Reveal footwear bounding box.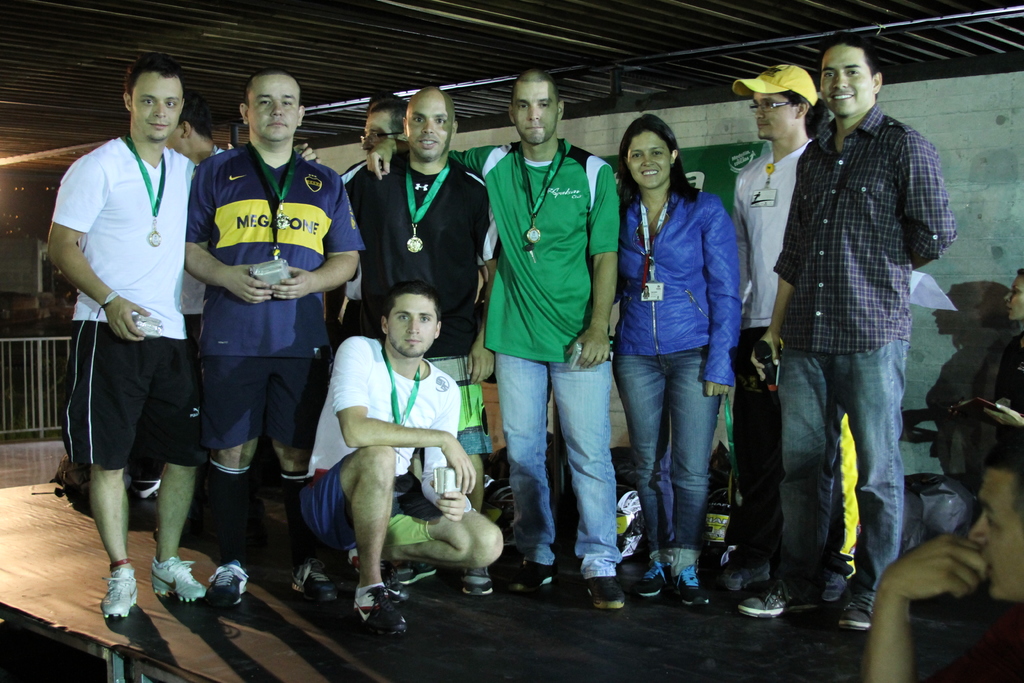
Revealed: [x1=723, y1=564, x2=772, y2=593].
